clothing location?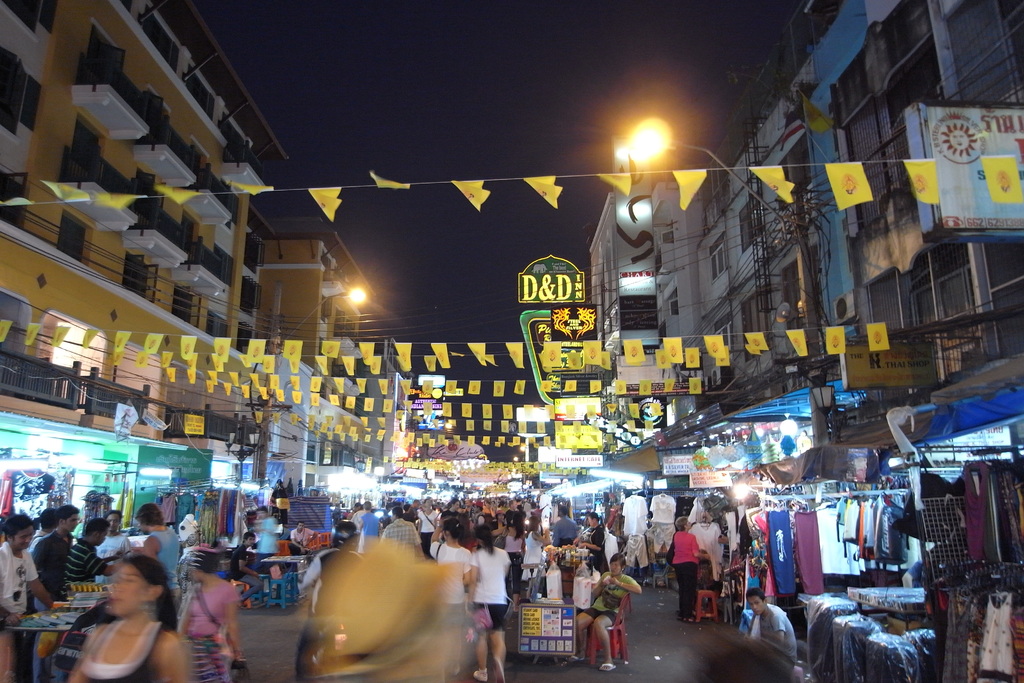
pyautogui.locateOnScreen(185, 578, 236, 679)
